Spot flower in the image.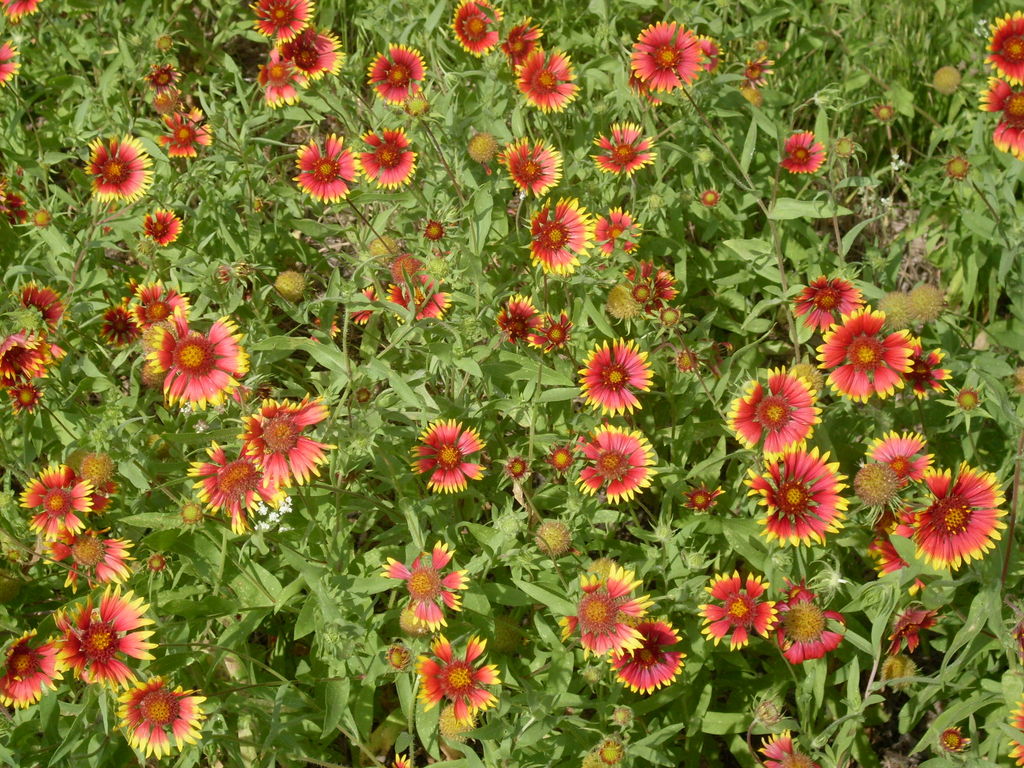
flower found at <bbox>925, 698, 972, 753</bbox>.
